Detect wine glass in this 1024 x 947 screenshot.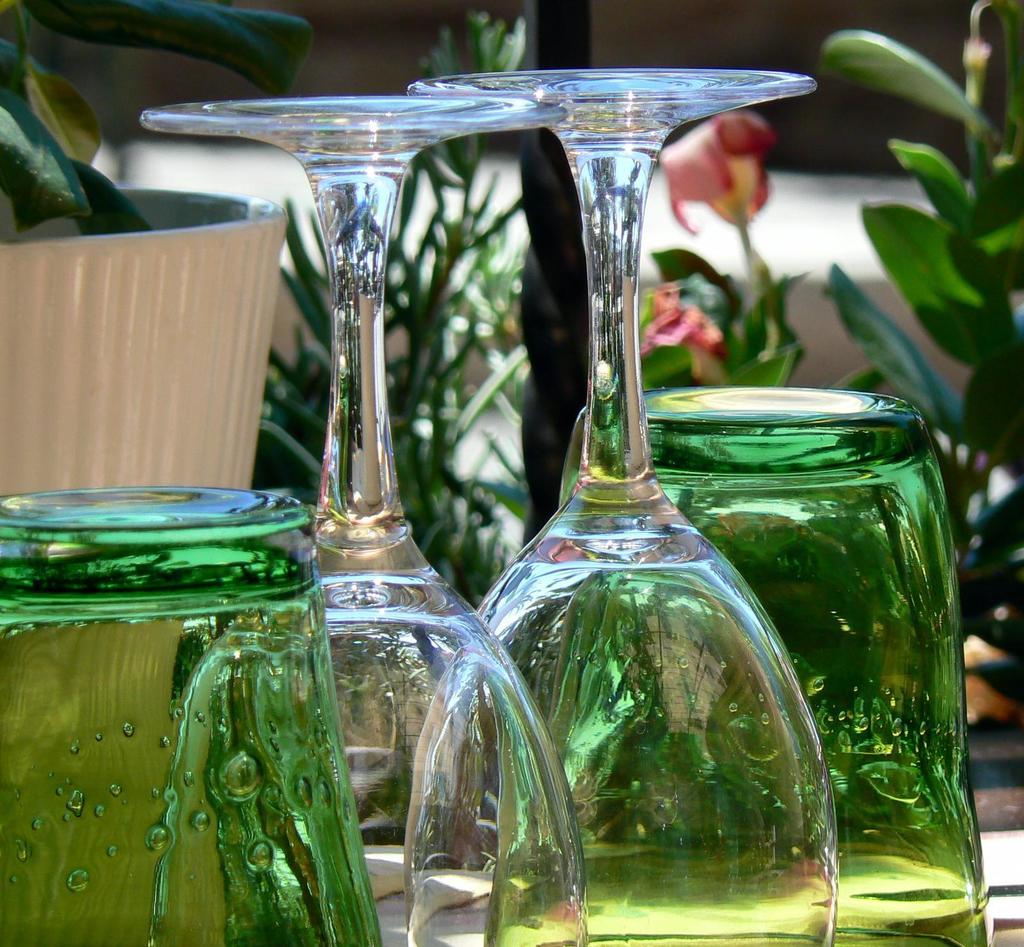
Detection: 633:384:999:946.
